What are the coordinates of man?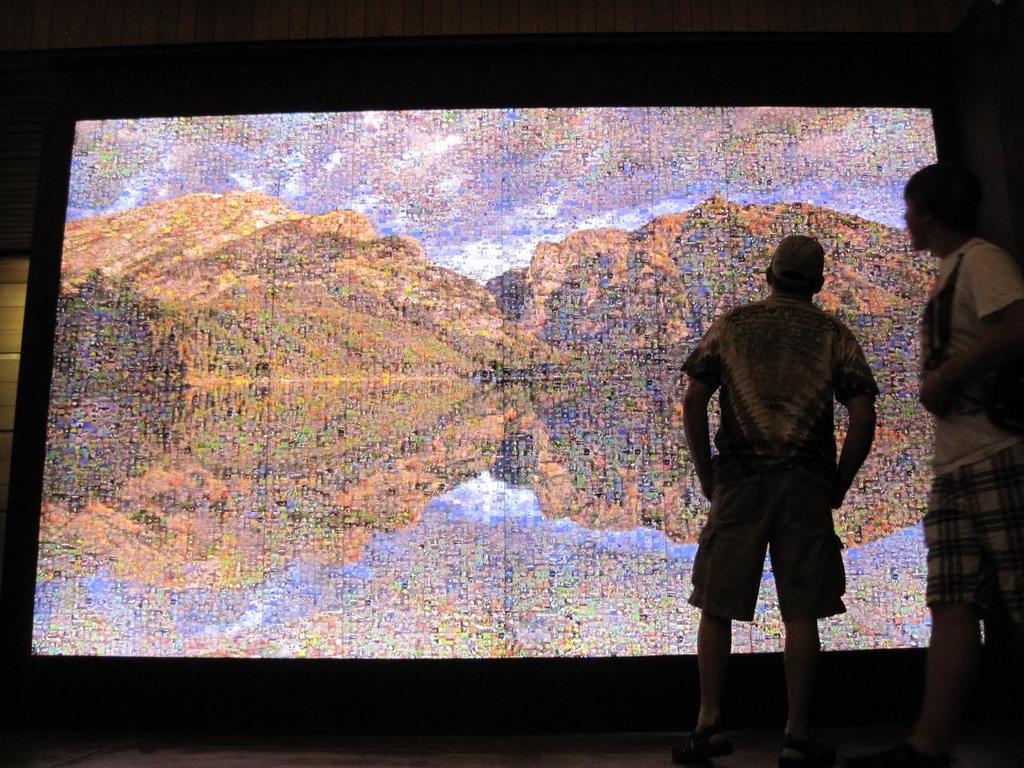
BBox(678, 232, 867, 766).
